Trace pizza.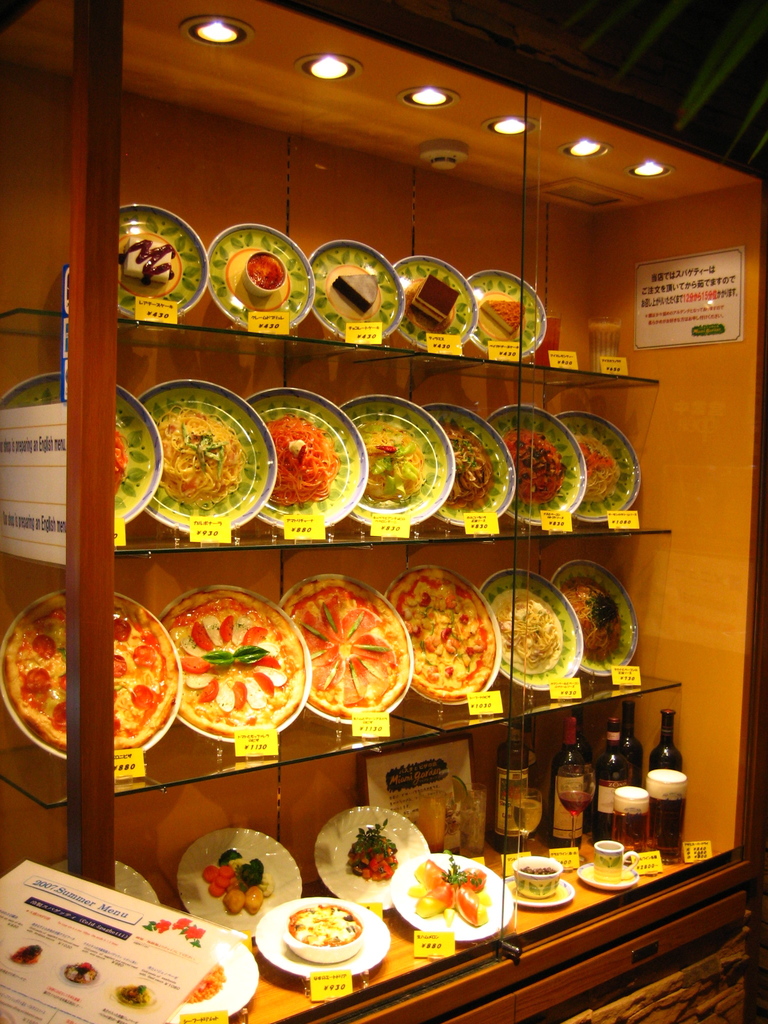
Traced to select_region(503, 424, 577, 503).
